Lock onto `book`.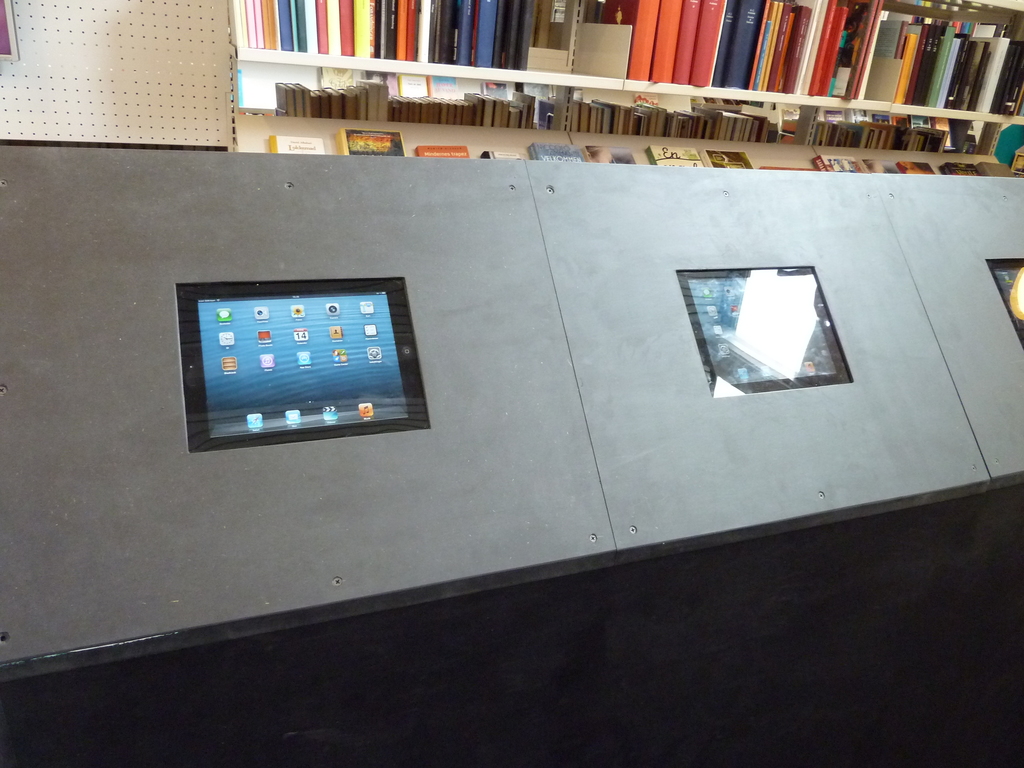
Locked: x1=632 y1=91 x2=657 y2=108.
